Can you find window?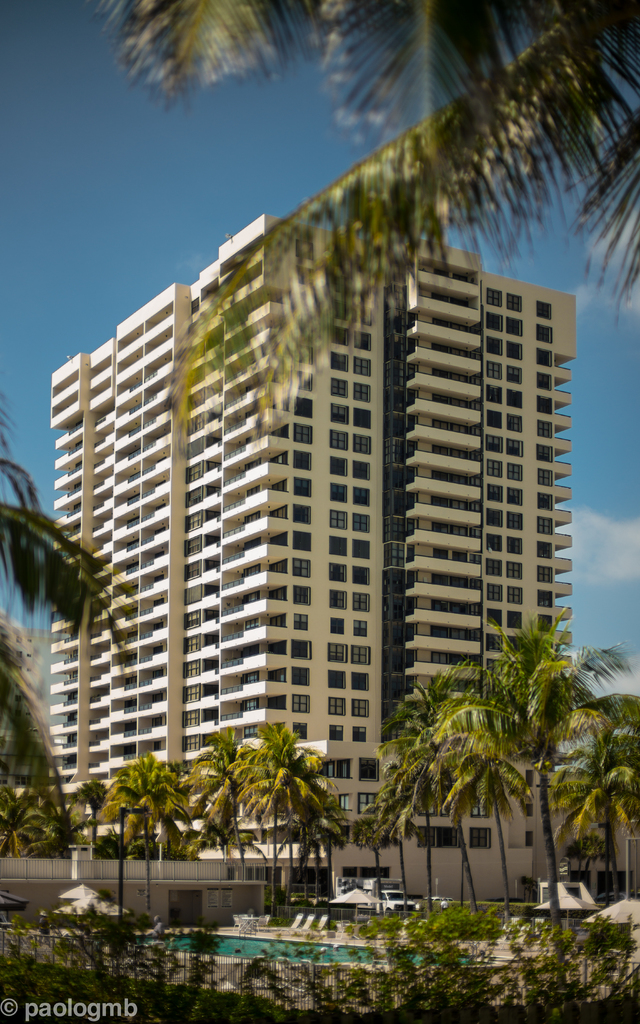
Yes, bounding box: [327,698,346,719].
